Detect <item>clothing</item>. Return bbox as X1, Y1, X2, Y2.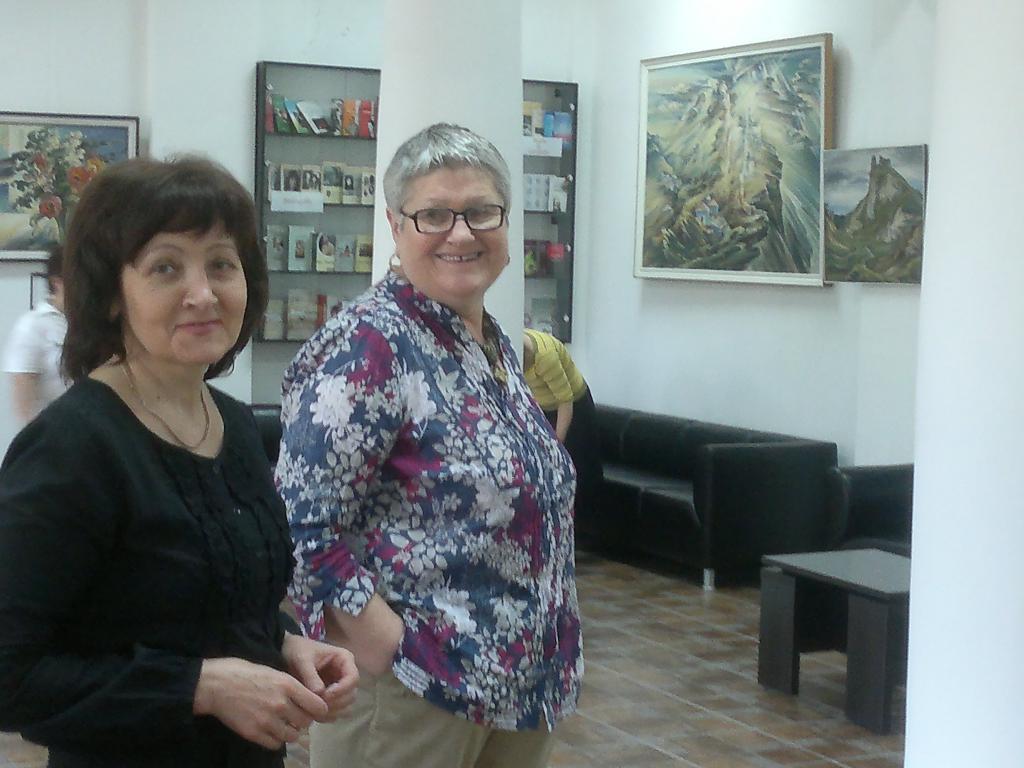
0, 295, 72, 436.
